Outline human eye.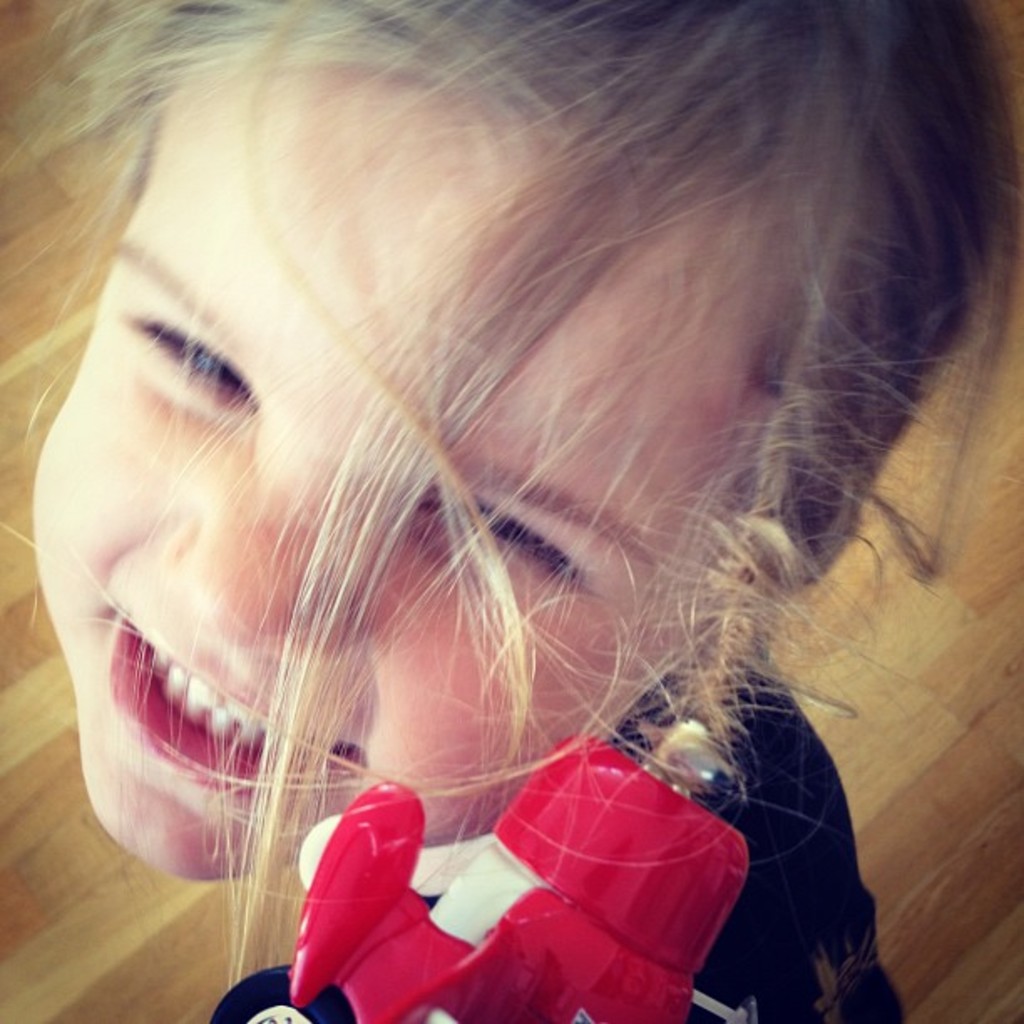
Outline: Rect(420, 512, 581, 586).
